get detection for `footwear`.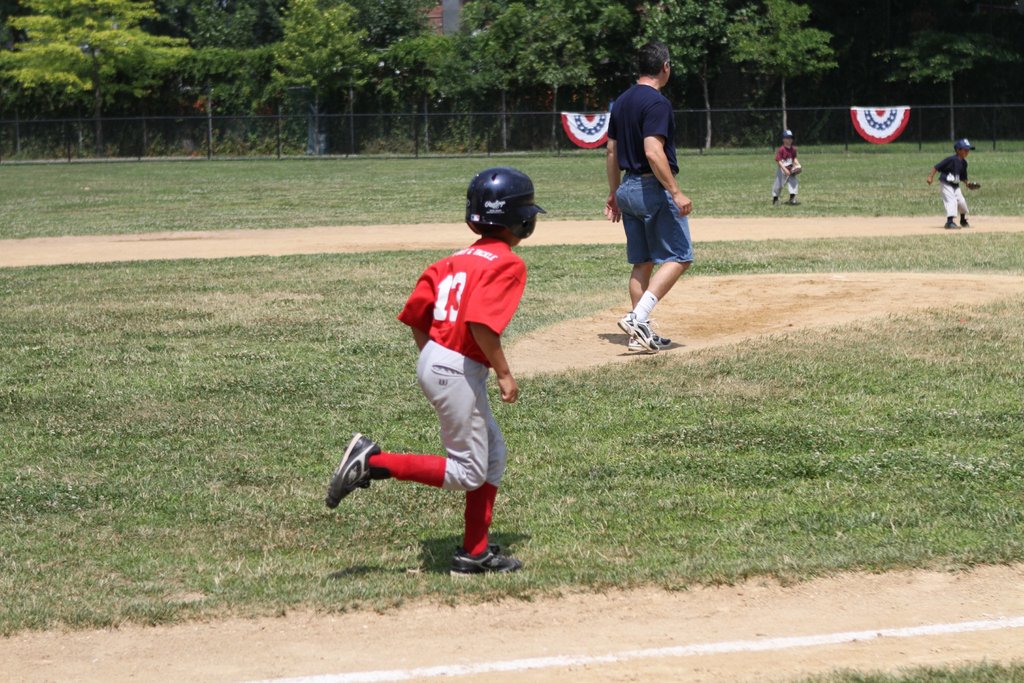
Detection: x1=768 y1=192 x2=774 y2=206.
